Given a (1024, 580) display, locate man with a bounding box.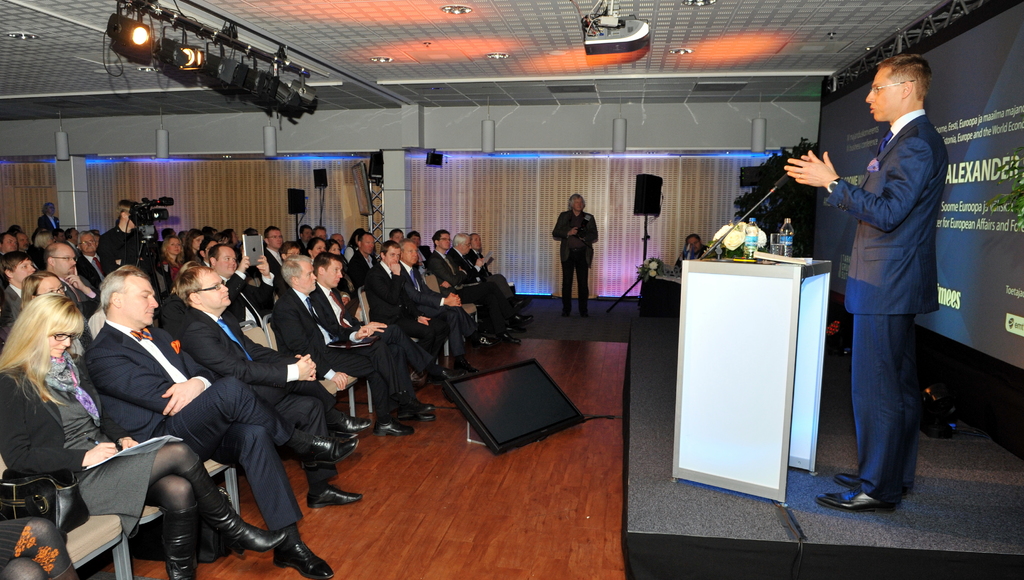
Located: (x1=300, y1=223, x2=315, y2=244).
